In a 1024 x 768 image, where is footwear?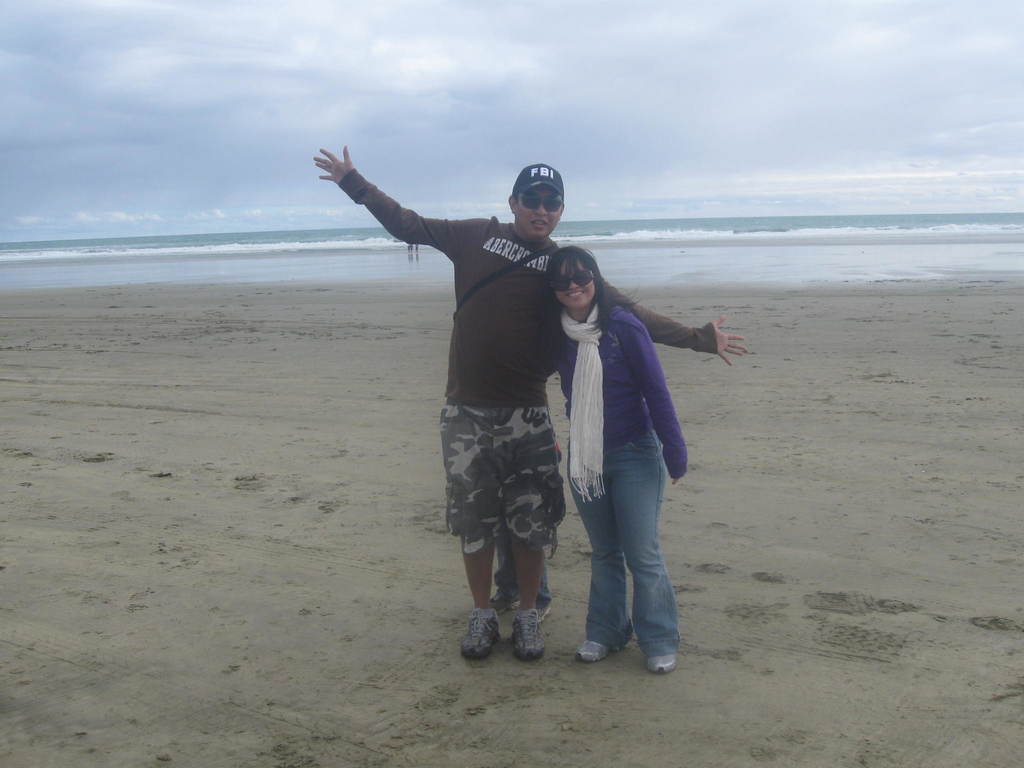
[left=649, top=651, right=684, bottom=676].
